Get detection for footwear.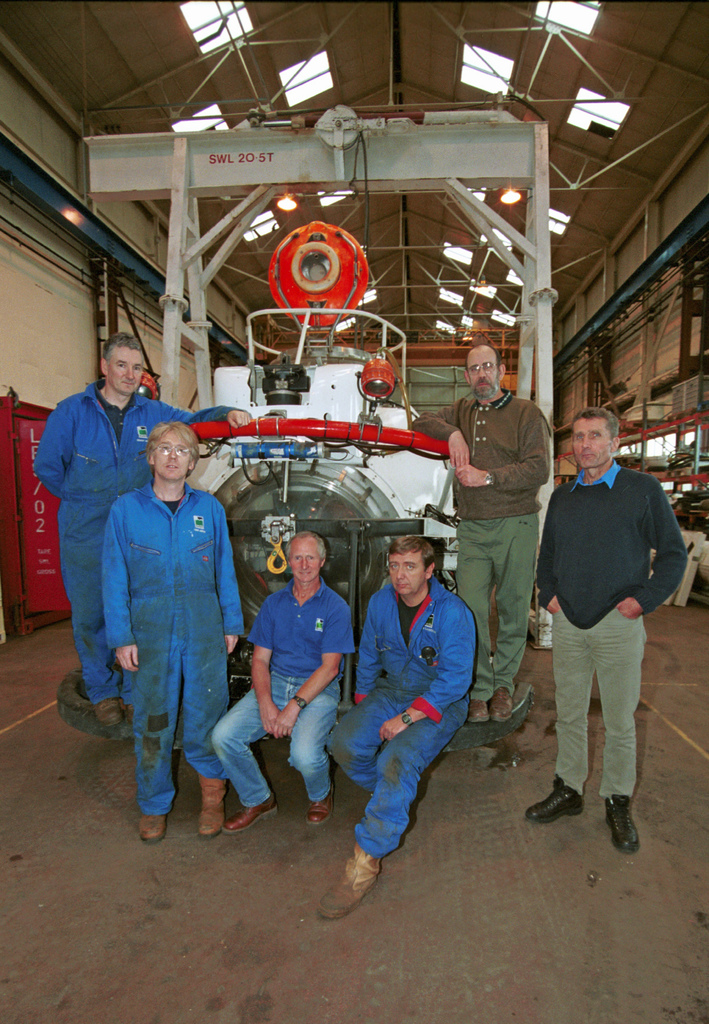
Detection: 469:700:494:723.
